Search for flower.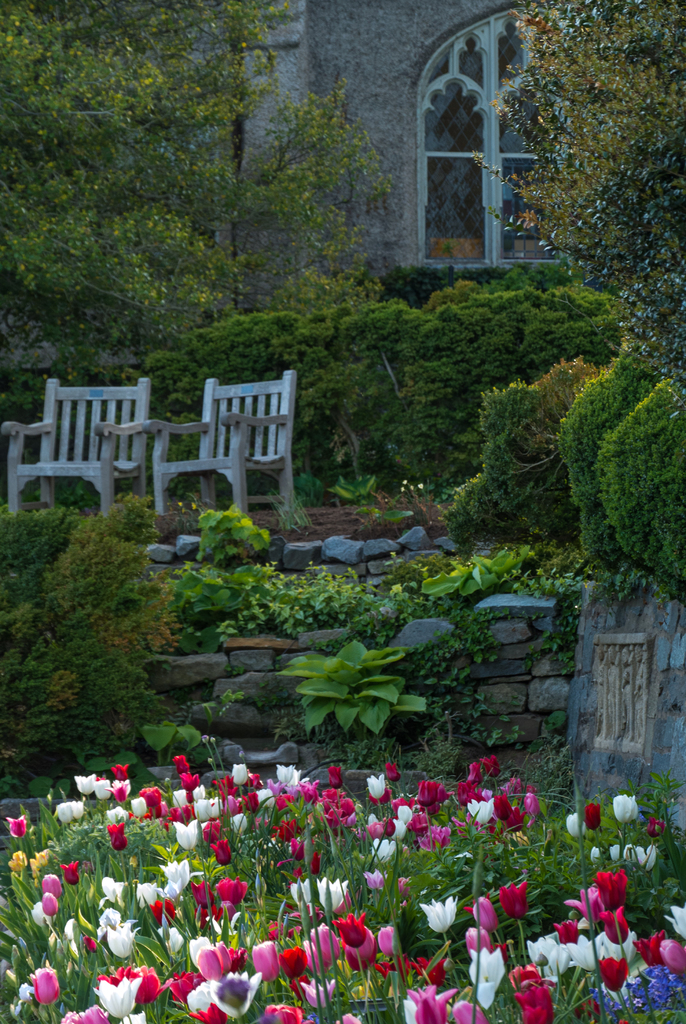
Found at 323/909/395/983.
